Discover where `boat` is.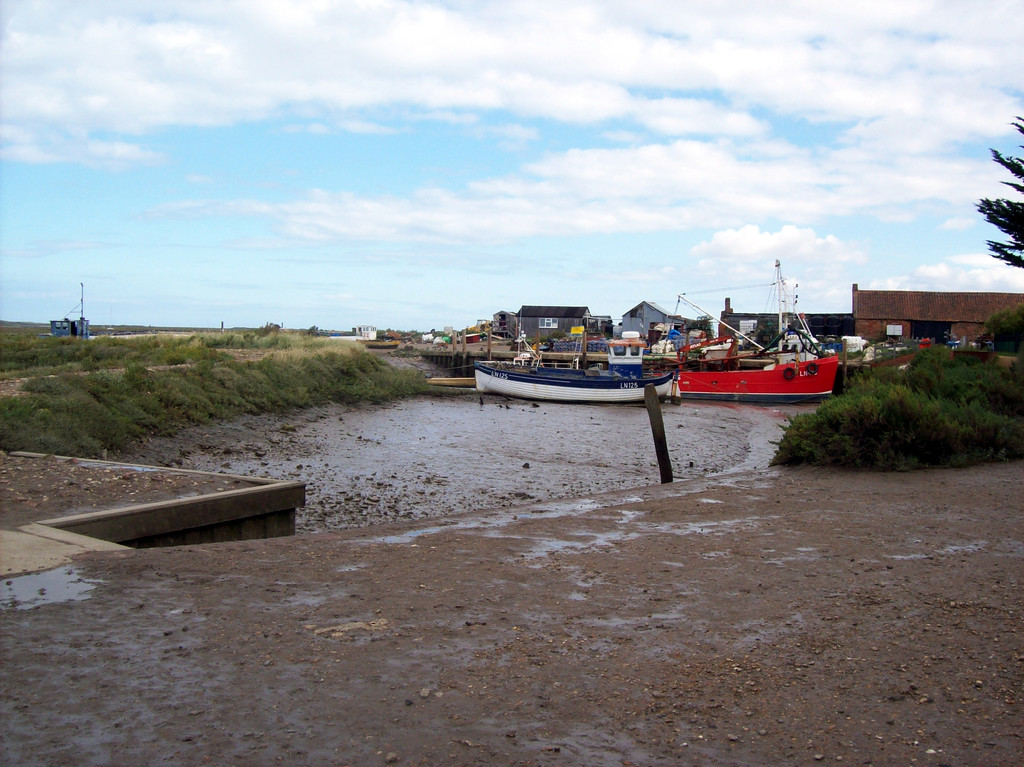
Discovered at box(655, 262, 838, 406).
